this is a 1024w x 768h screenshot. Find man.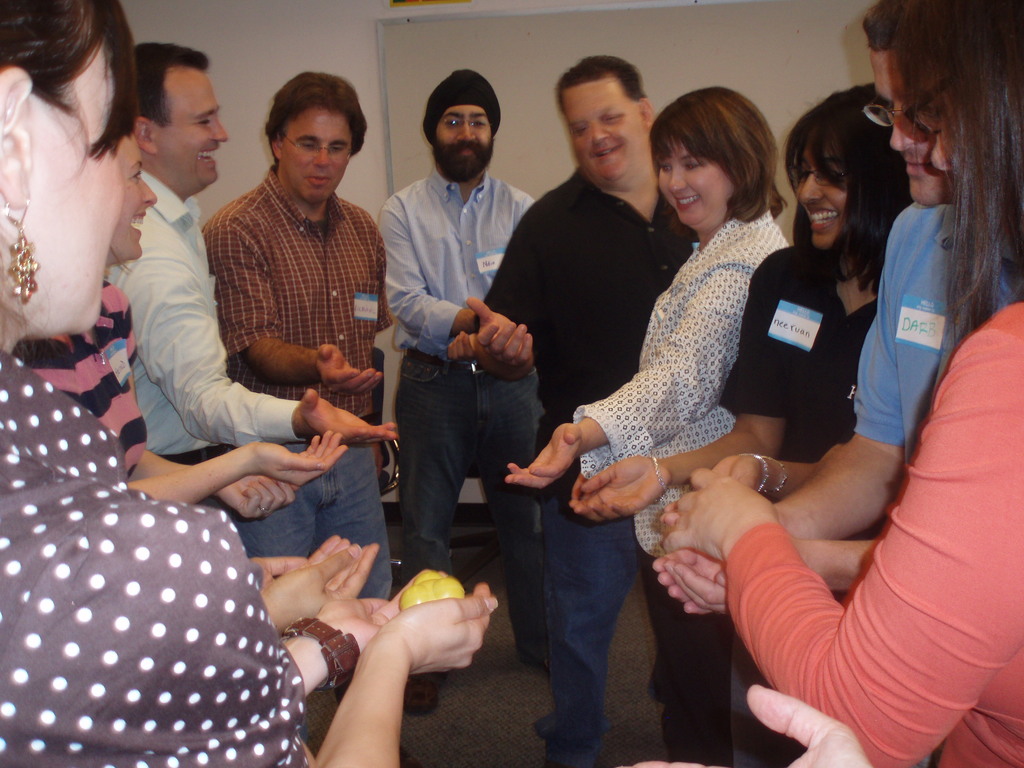
Bounding box: rect(101, 42, 395, 509).
